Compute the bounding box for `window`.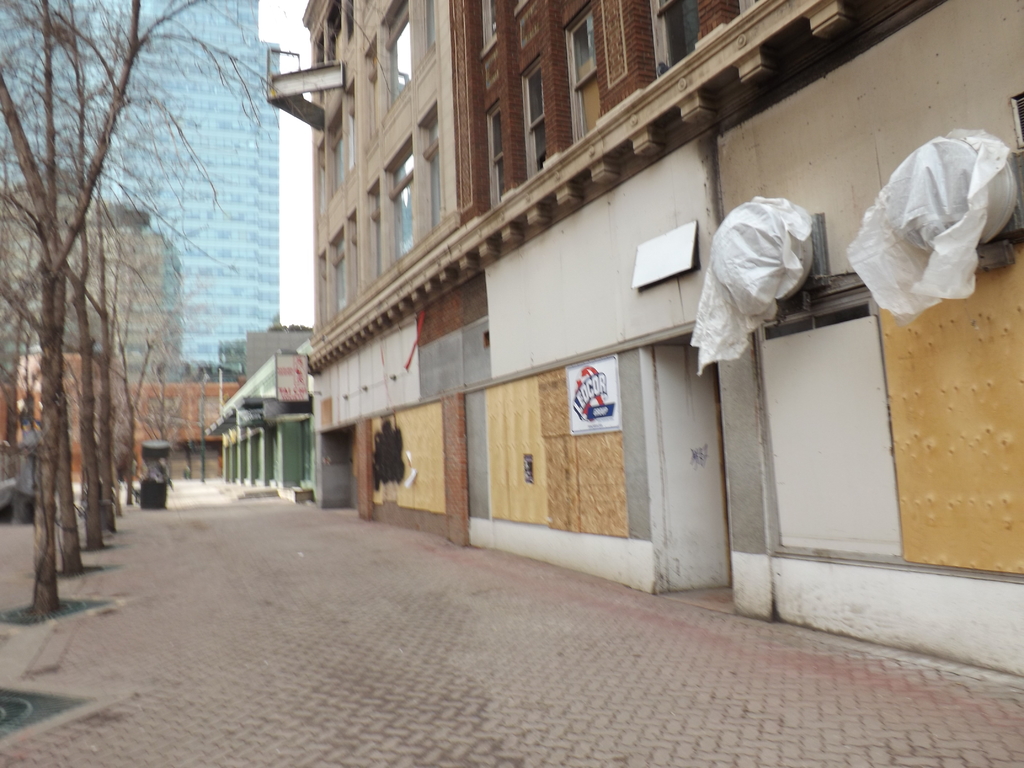
(346, 85, 356, 179).
